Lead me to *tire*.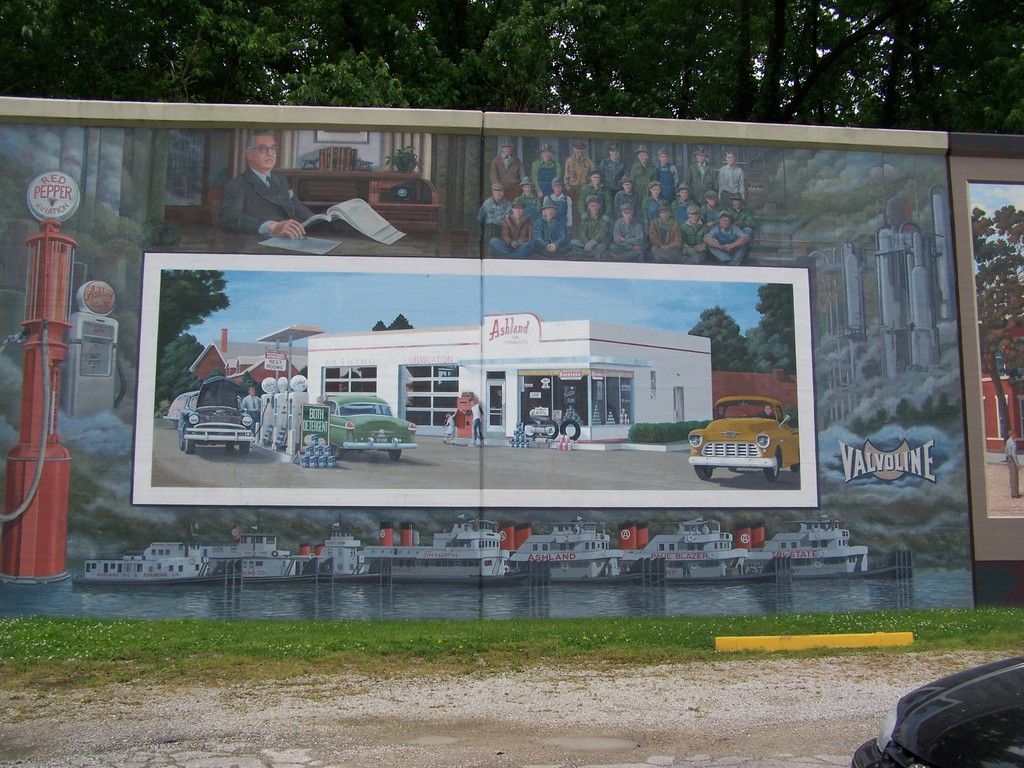
Lead to box=[542, 419, 558, 436].
